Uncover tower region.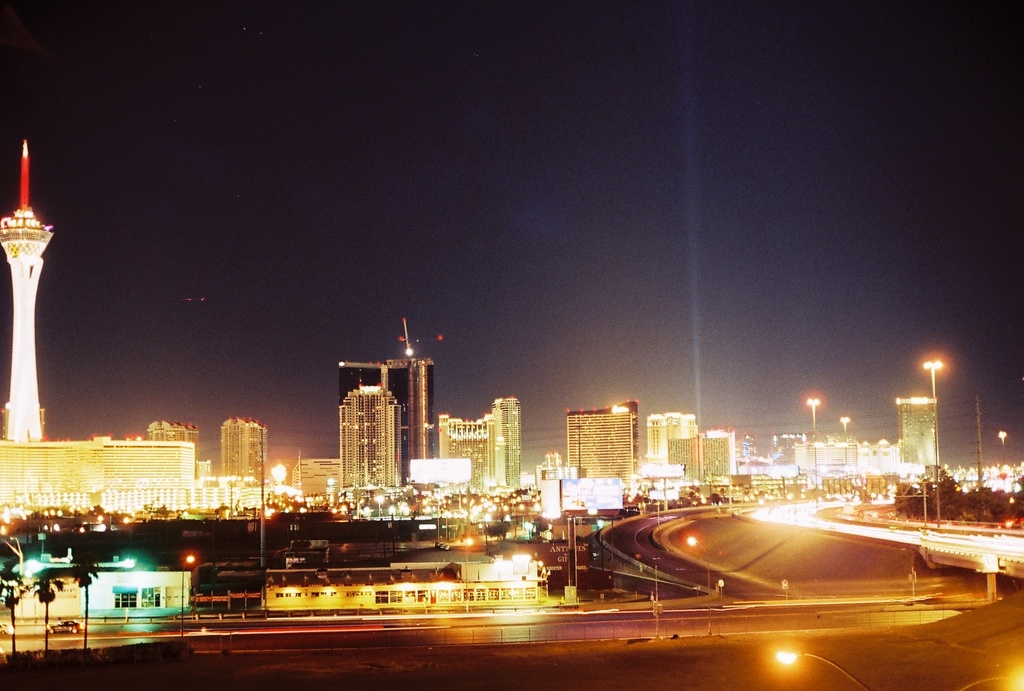
Uncovered: bbox=(893, 397, 940, 475).
